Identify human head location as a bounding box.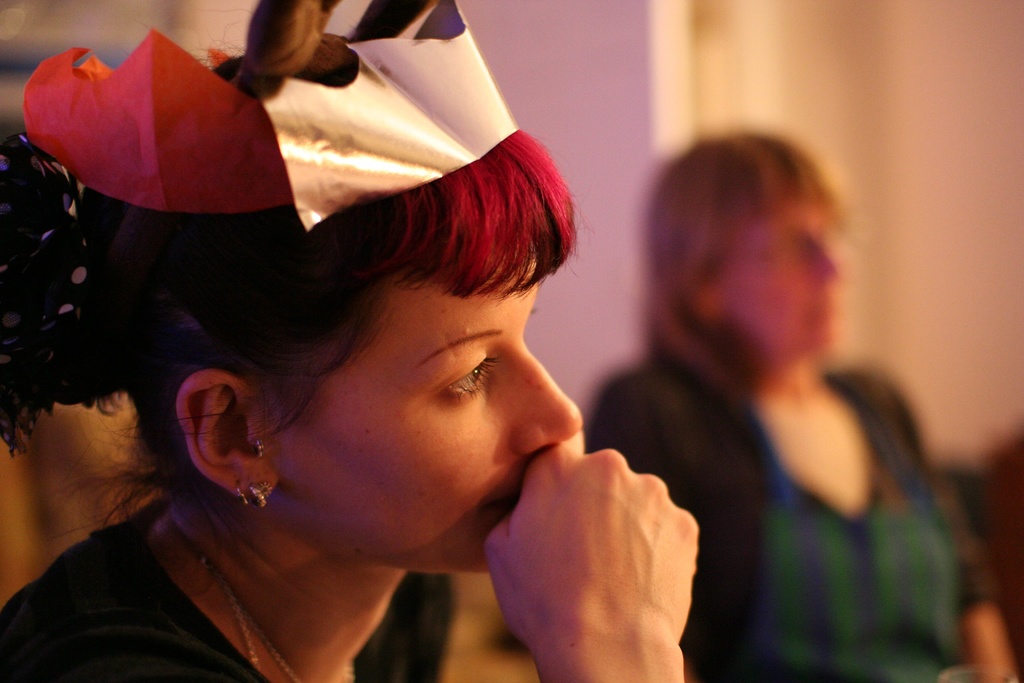
bbox=[627, 126, 866, 398].
